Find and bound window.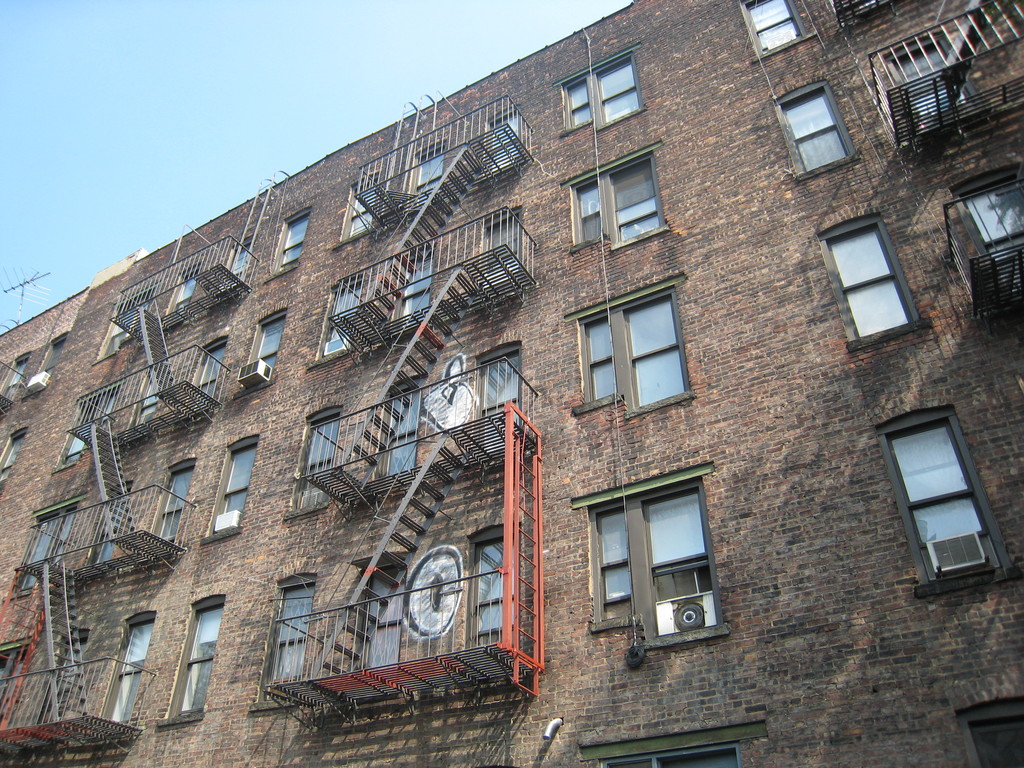
Bound: x1=44, y1=625, x2=86, y2=708.
